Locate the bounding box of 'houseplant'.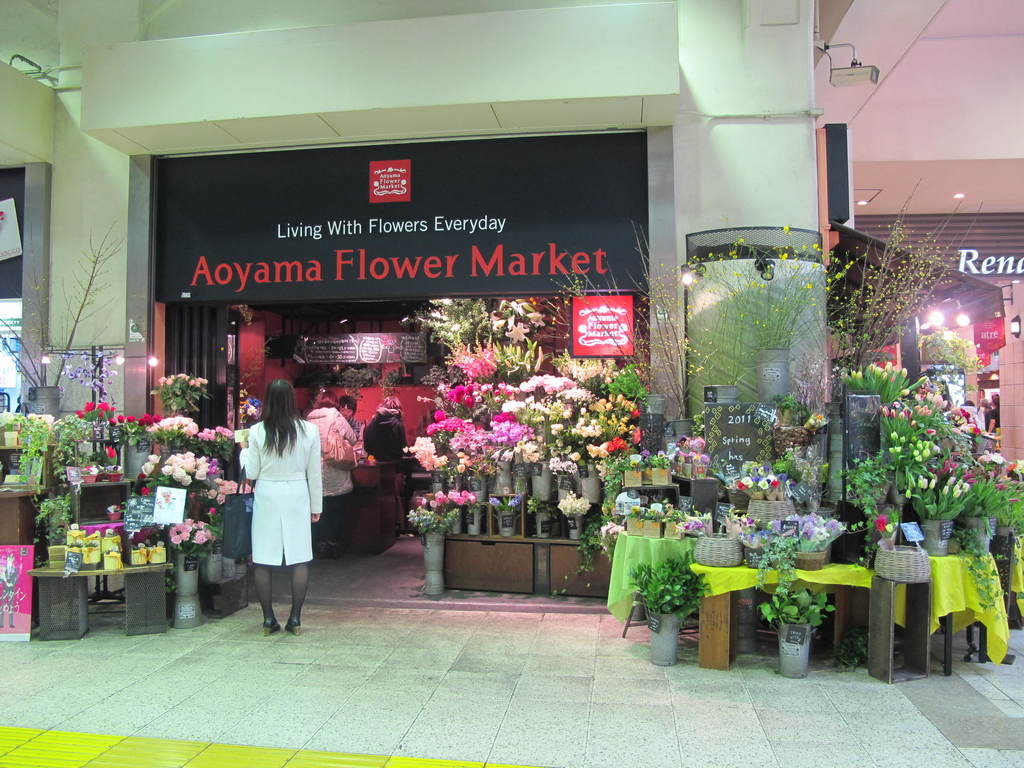
Bounding box: bbox=(147, 417, 195, 467).
